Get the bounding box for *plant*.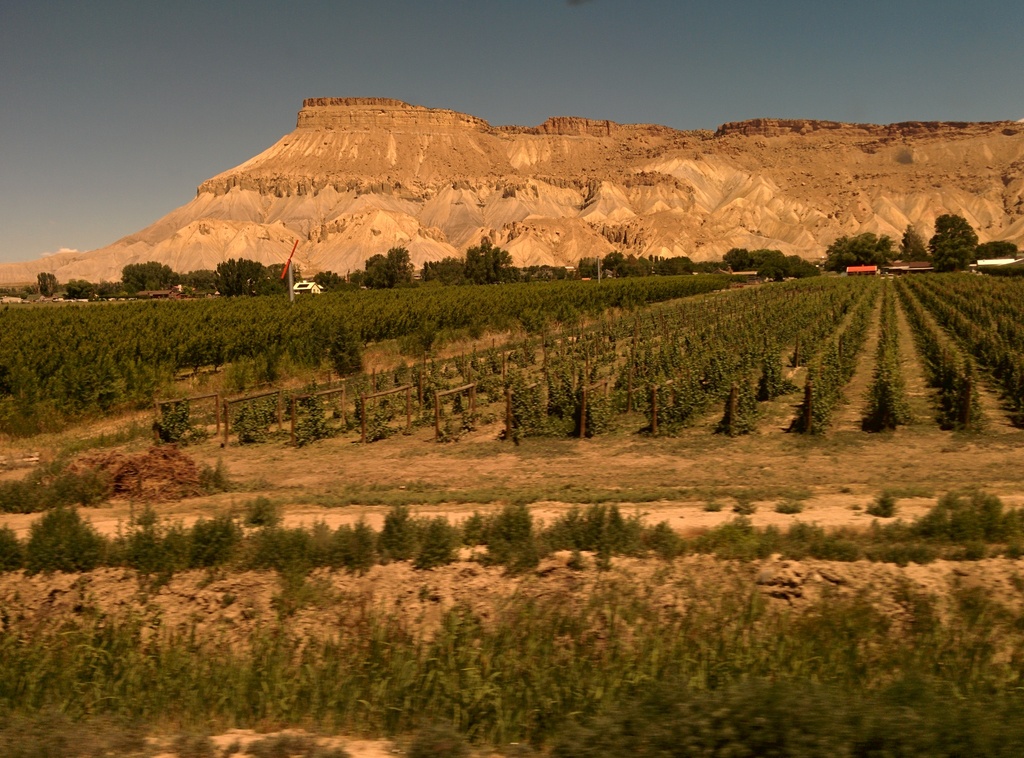
locate(244, 490, 277, 534).
